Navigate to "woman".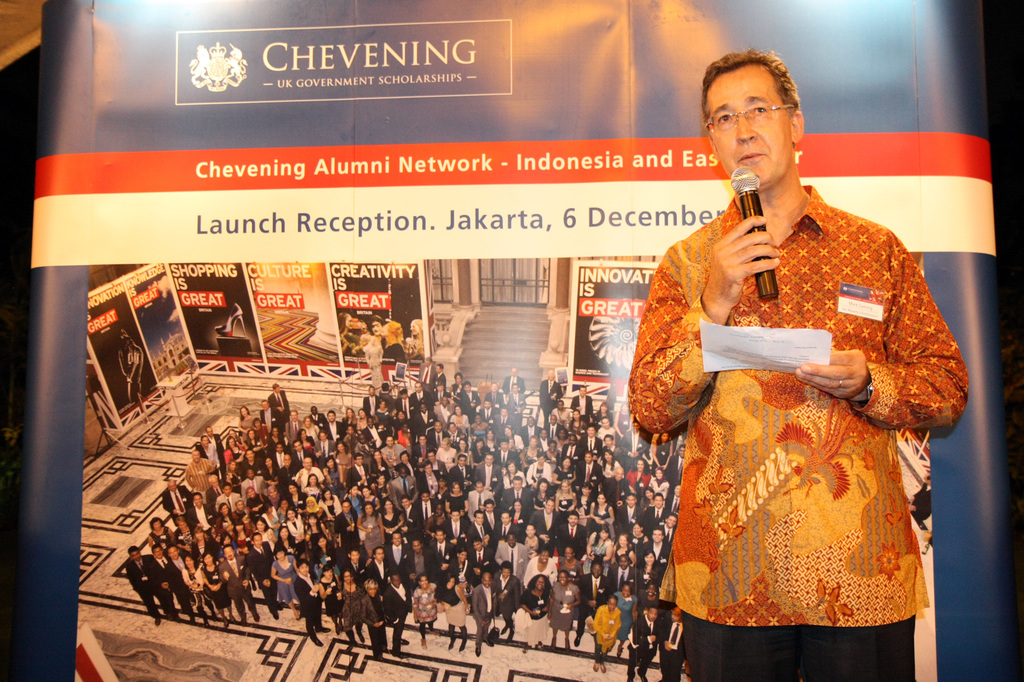
Navigation target: locate(289, 480, 305, 514).
